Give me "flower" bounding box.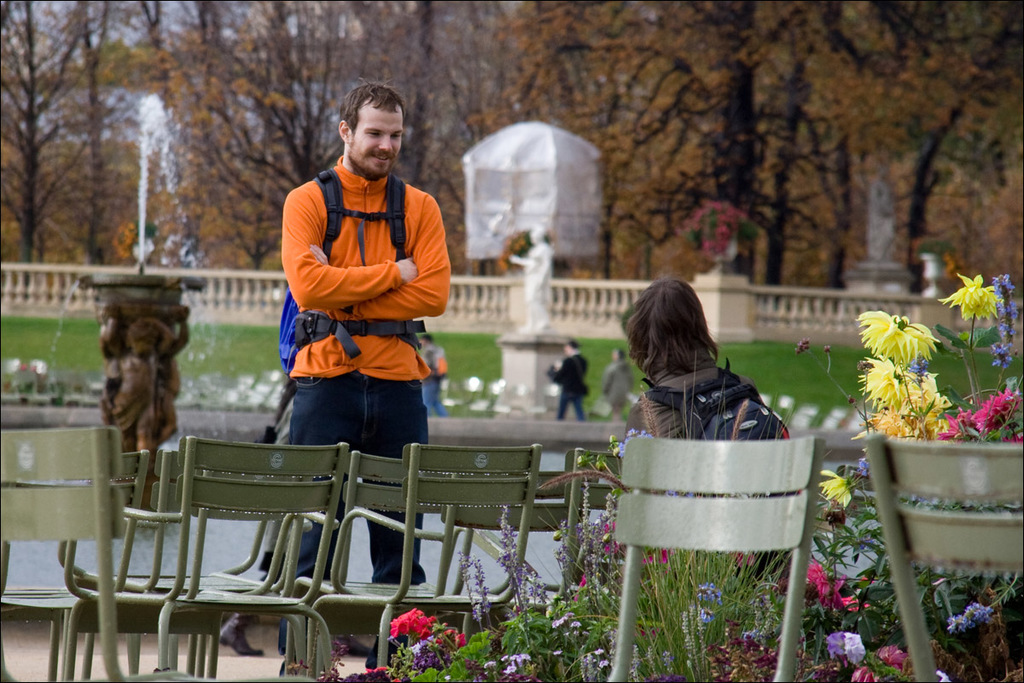
{"left": 944, "top": 271, "right": 997, "bottom": 325}.
